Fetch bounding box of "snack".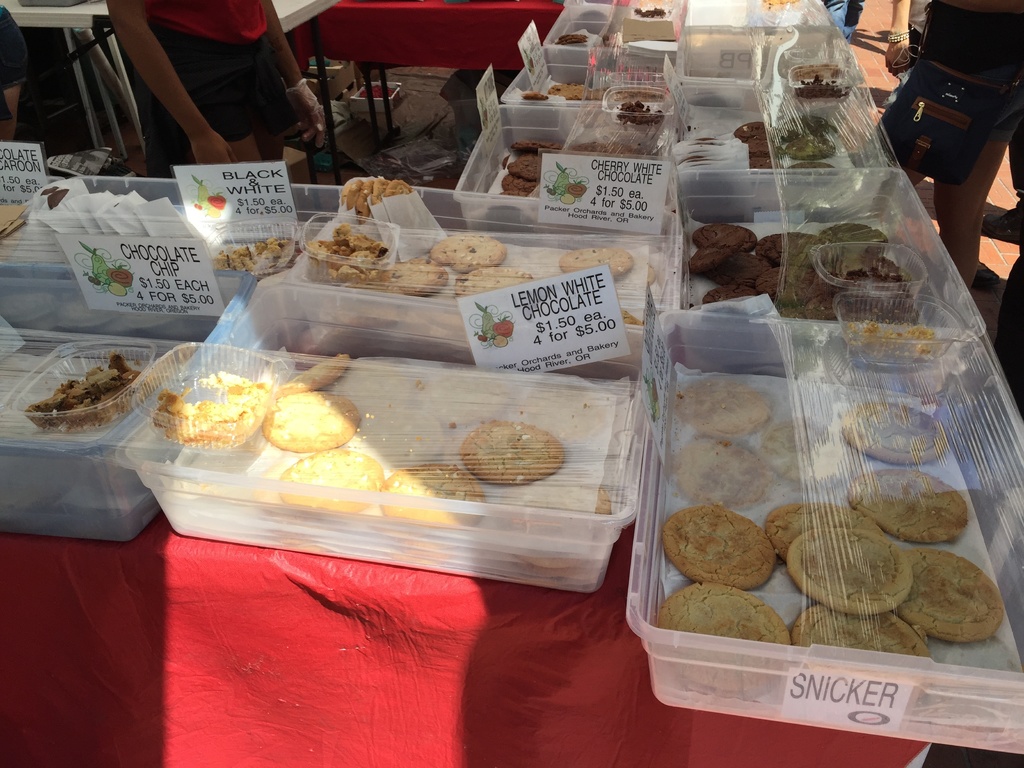
Bbox: <region>796, 522, 912, 610</region>.
